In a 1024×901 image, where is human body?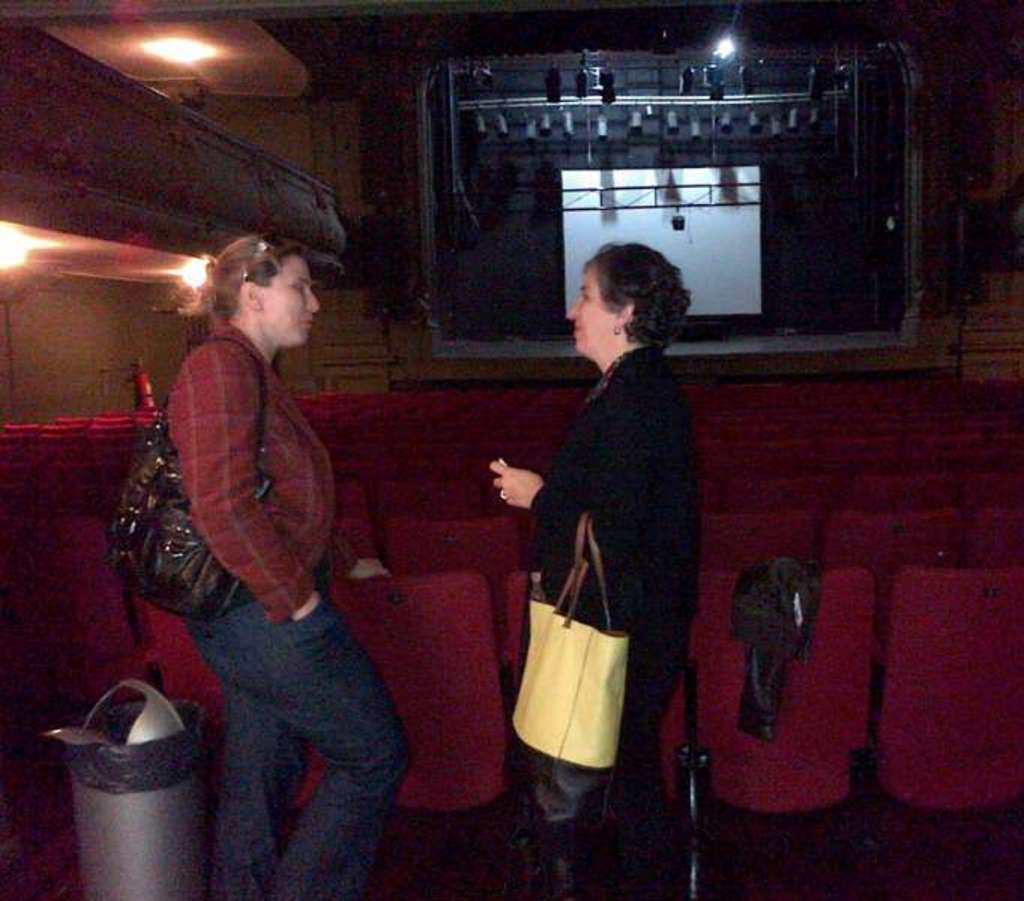
<box>504,198,719,895</box>.
